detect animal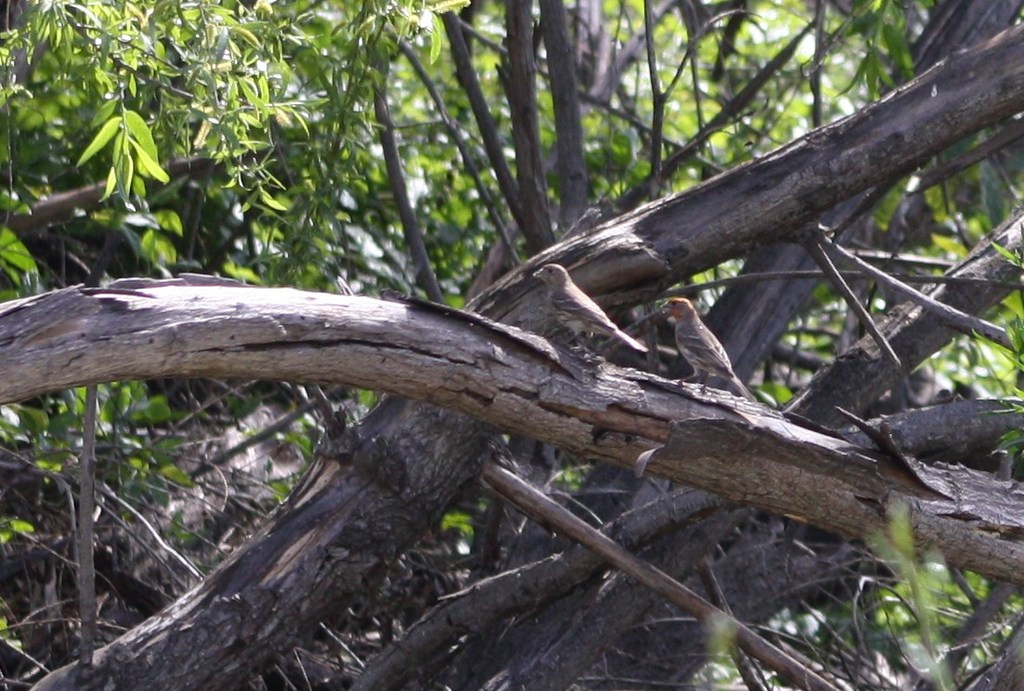
661:295:755:404
